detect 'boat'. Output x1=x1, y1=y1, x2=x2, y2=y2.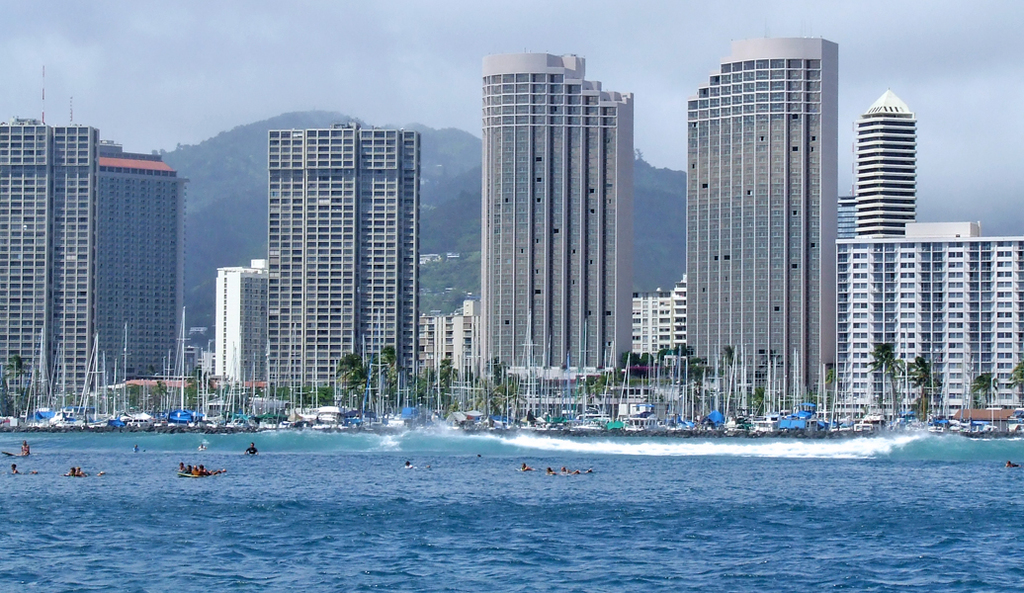
x1=750, y1=358, x2=781, y2=435.
